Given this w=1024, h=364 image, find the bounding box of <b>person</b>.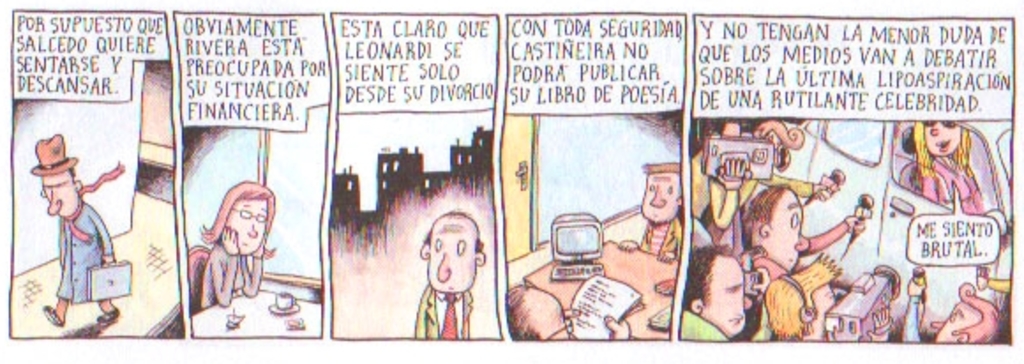
185:163:272:320.
